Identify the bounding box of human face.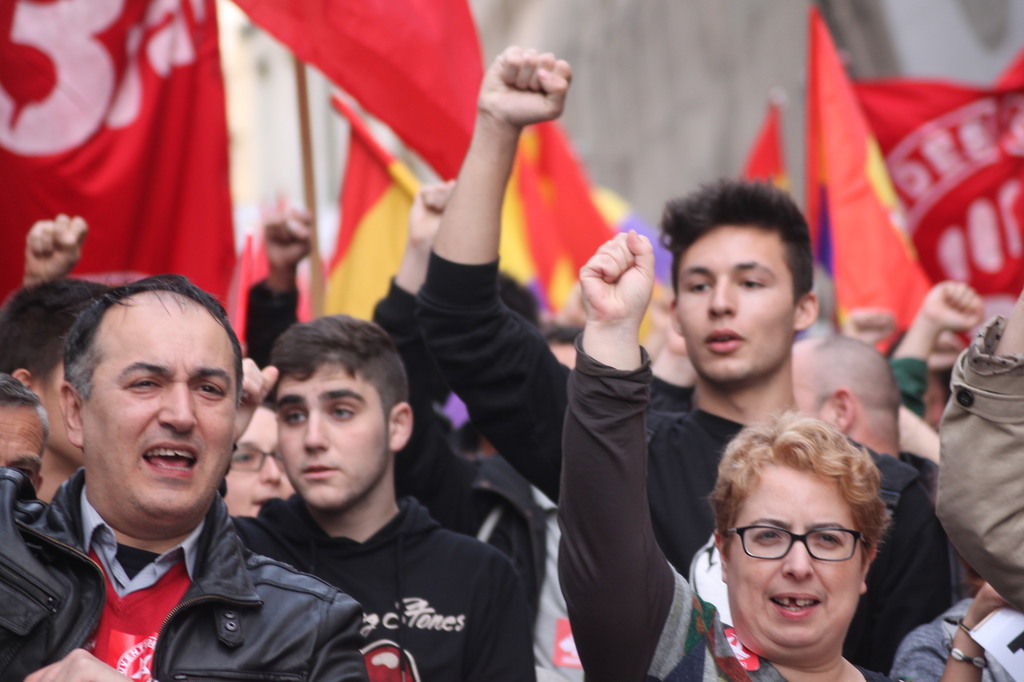
677,226,792,385.
